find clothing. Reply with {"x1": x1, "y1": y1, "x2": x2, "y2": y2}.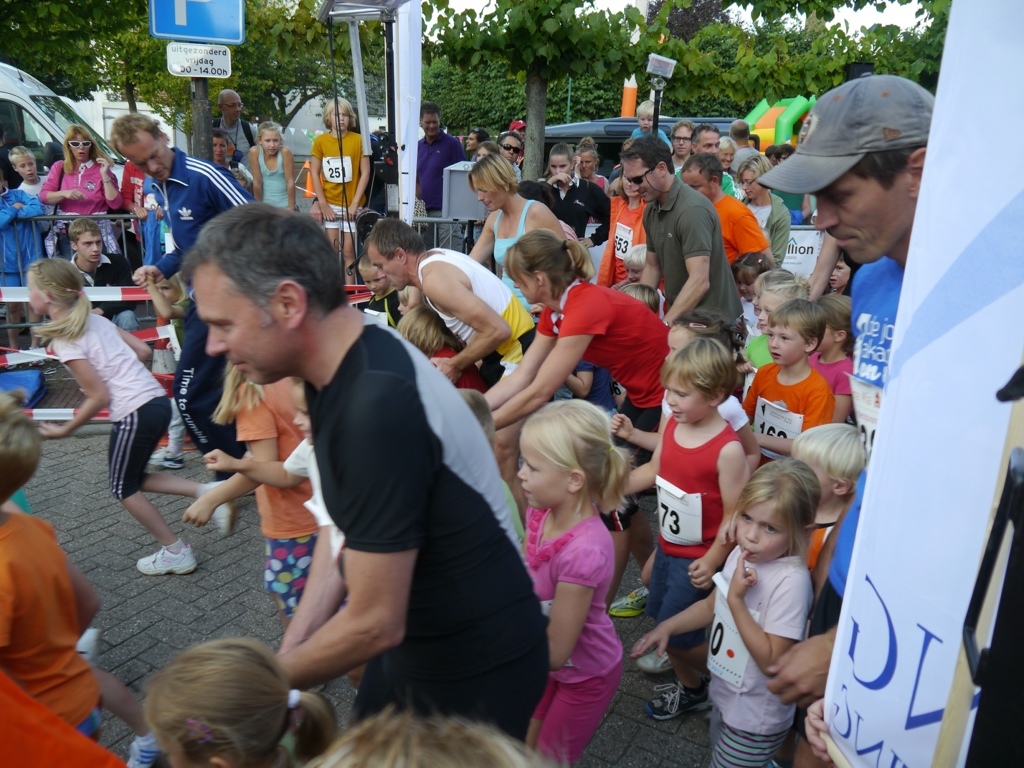
{"x1": 54, "y1": 315, "x2": 167, "y2": 424}.
